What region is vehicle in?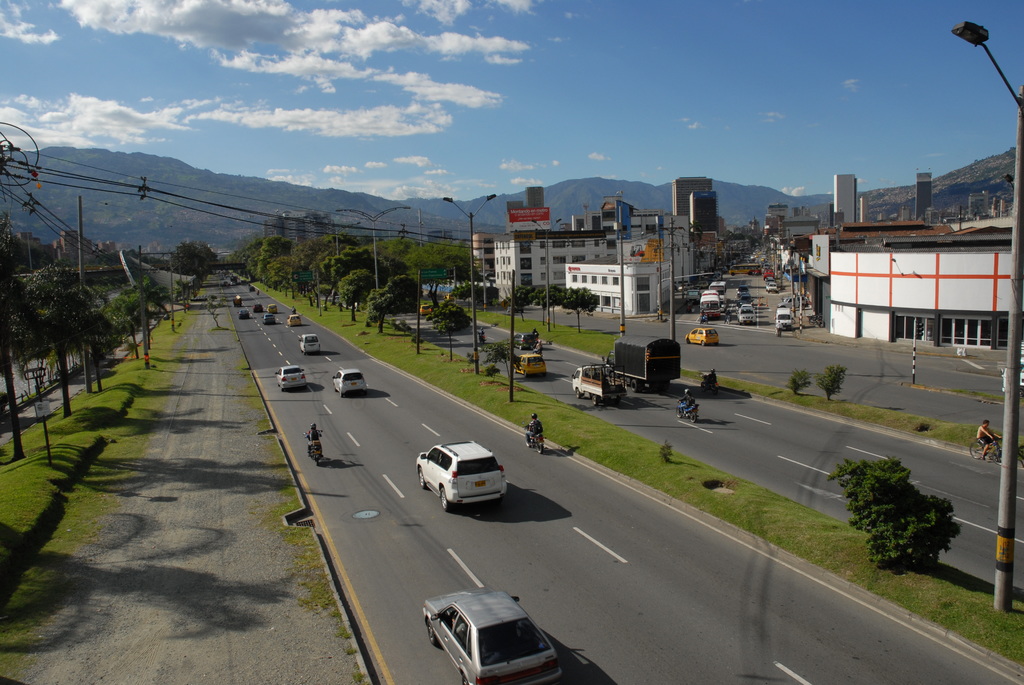
<bbox>726, 259, 758, 276</bbox>.
